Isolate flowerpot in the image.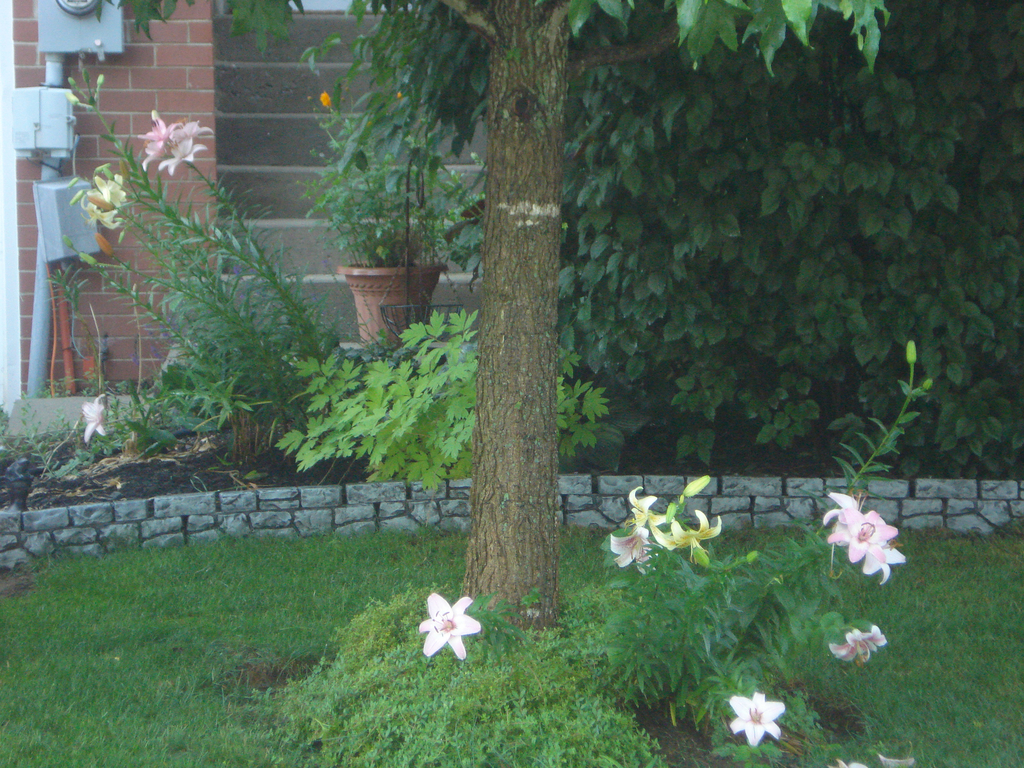
Isolated region: {"x1": 332, "y1": 265, "x2": 451, "y2": 348}.
